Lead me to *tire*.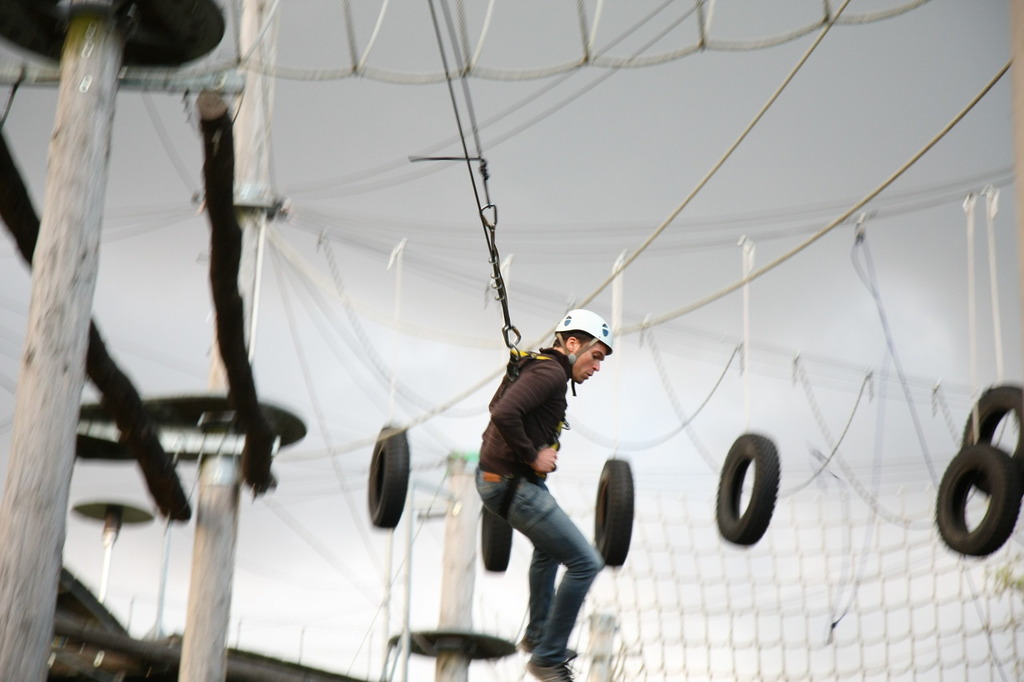
Lead to 938/450/1012/560.
